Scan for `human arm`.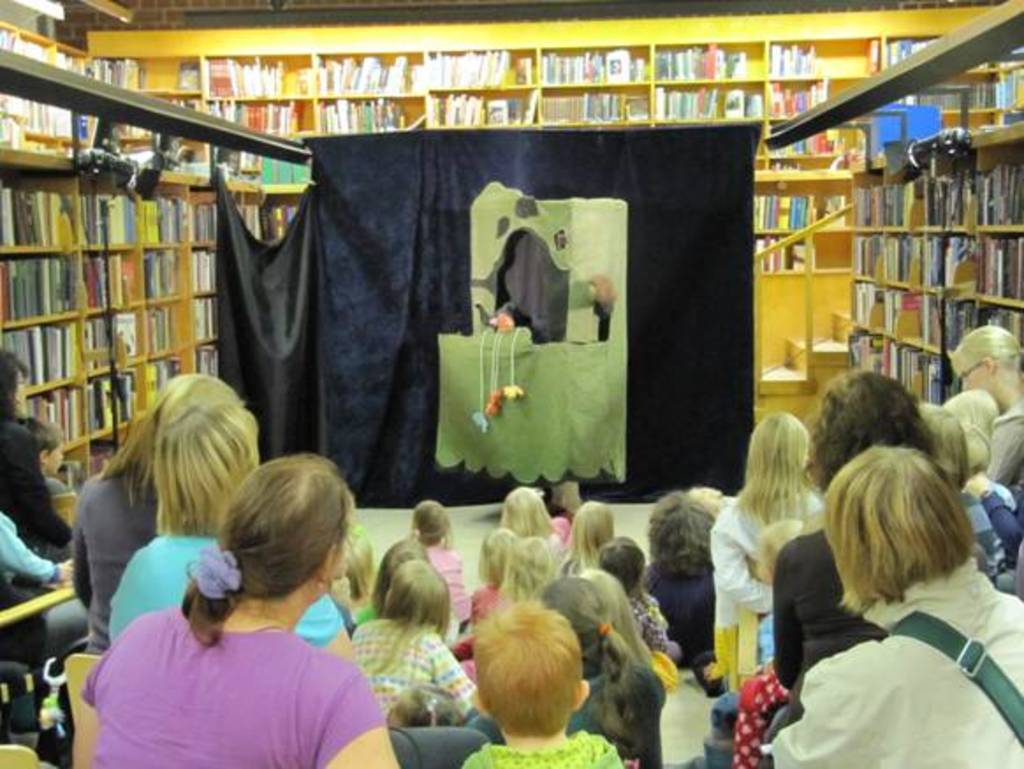
Scan result: (x1=767, y1=553, x2=802, y2=688).
